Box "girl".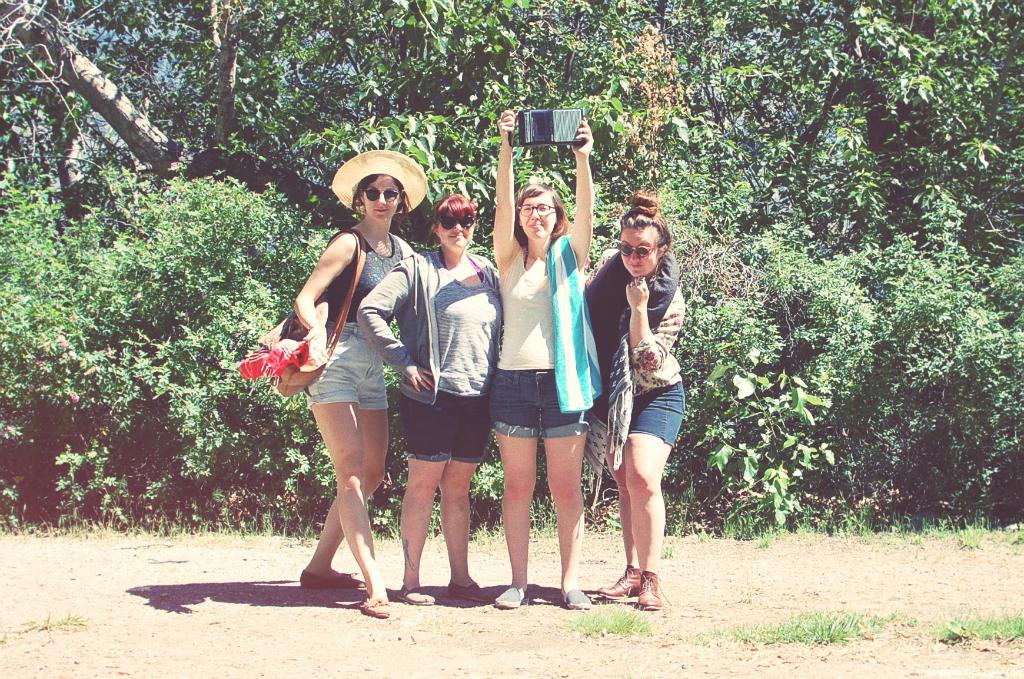
[589, 188, 684, 606].
